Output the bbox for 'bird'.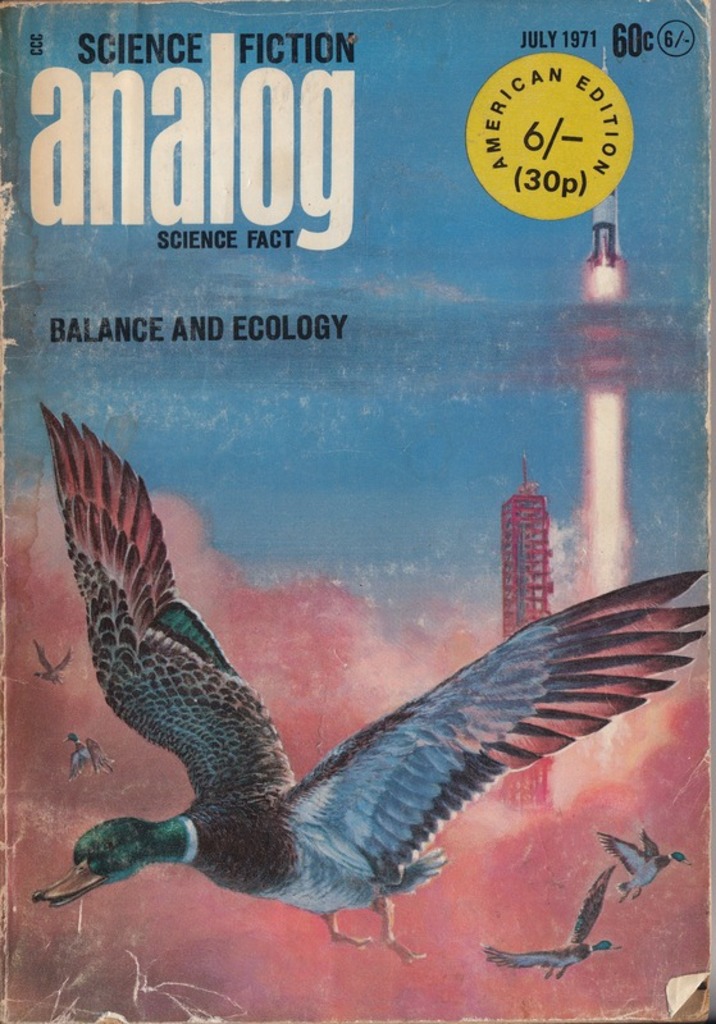
BBox(598, 822, 697, 905).
